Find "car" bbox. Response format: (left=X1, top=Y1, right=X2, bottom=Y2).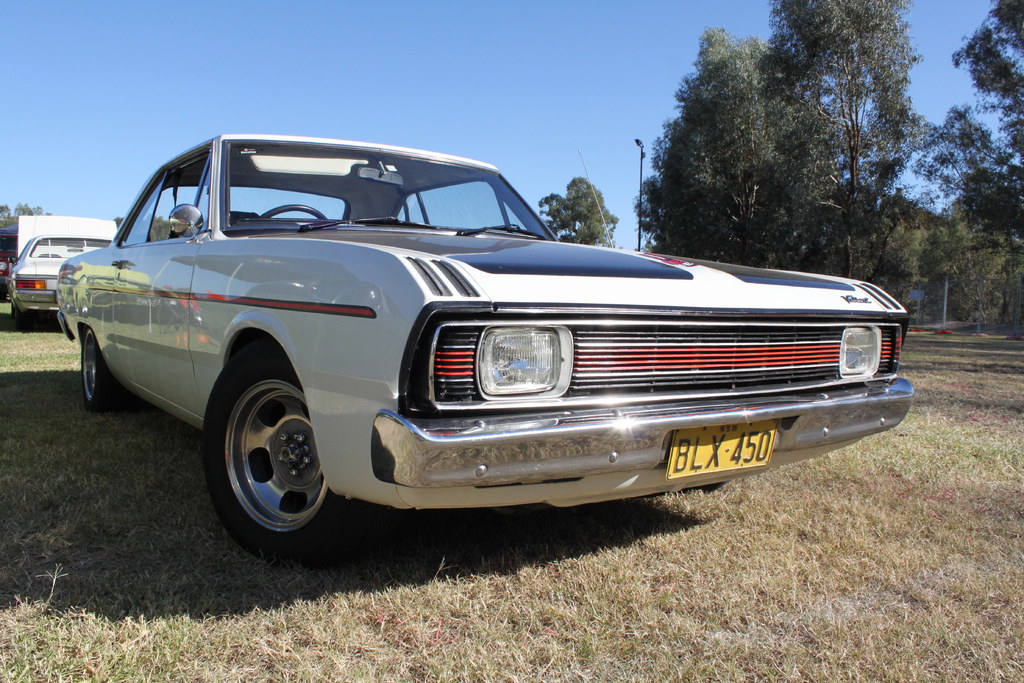
(left=15, top=214, right=119, bottom=327).
